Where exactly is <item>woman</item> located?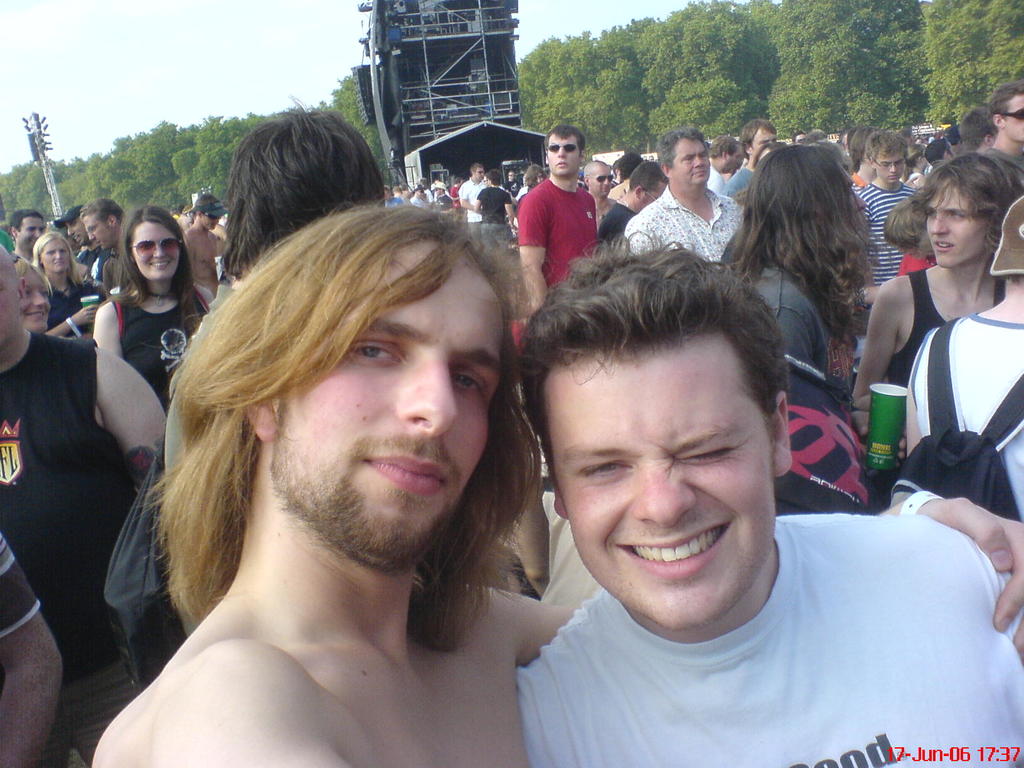
Its bounding box is Rect(12, 254, 55, 332).
